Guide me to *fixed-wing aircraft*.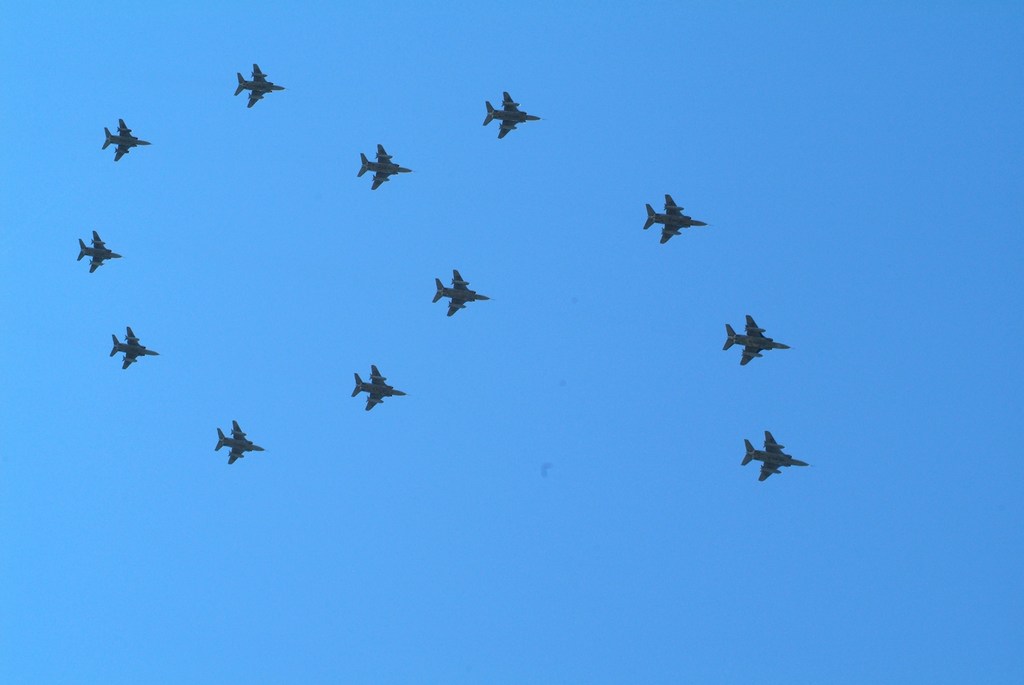
Guidance: rect(102, 113, 157, 156).
